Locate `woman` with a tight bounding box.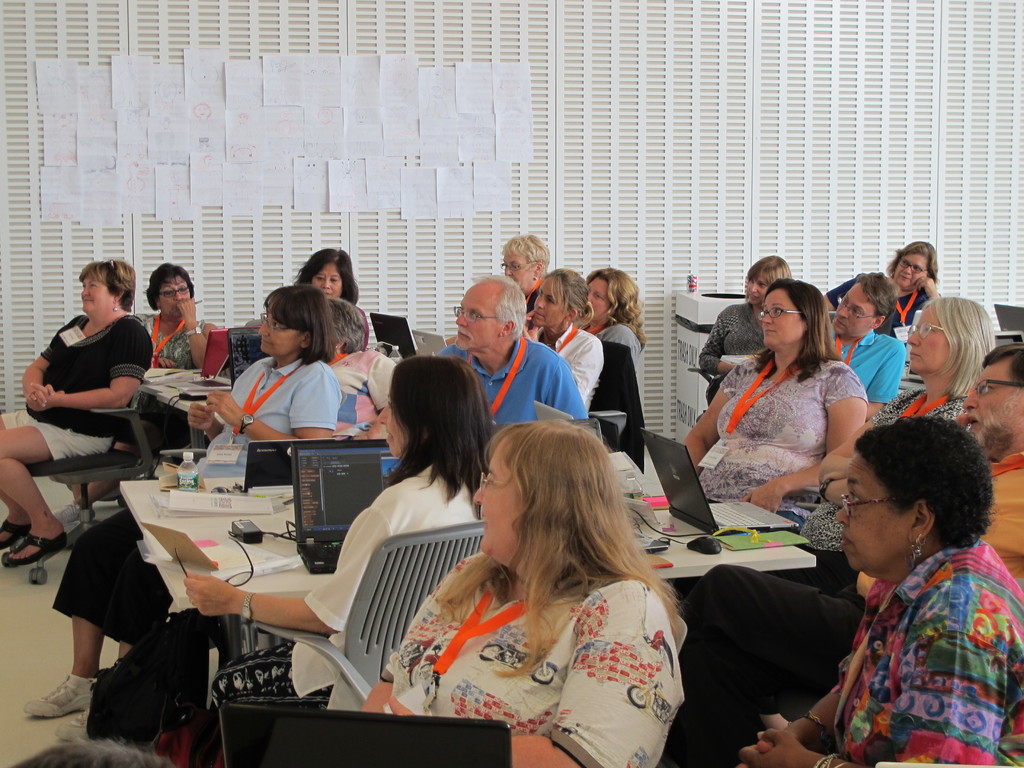
734/414/1023/767.
